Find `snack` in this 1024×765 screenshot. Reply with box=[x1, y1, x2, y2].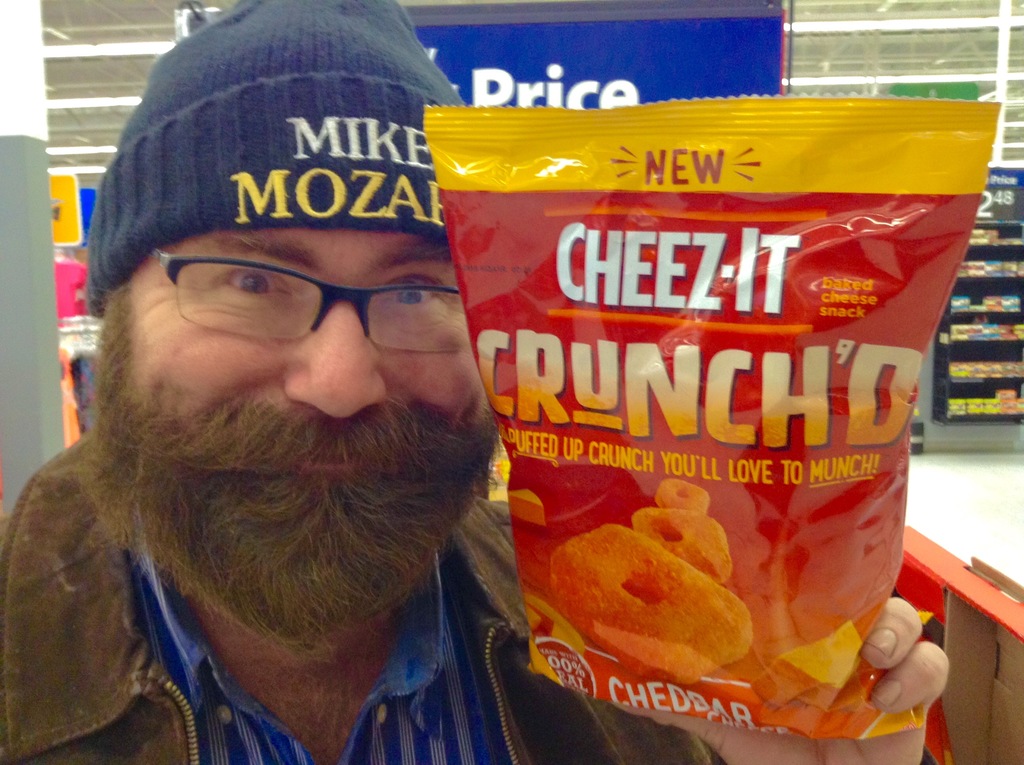
box=[971, 223, 1002, 246].
